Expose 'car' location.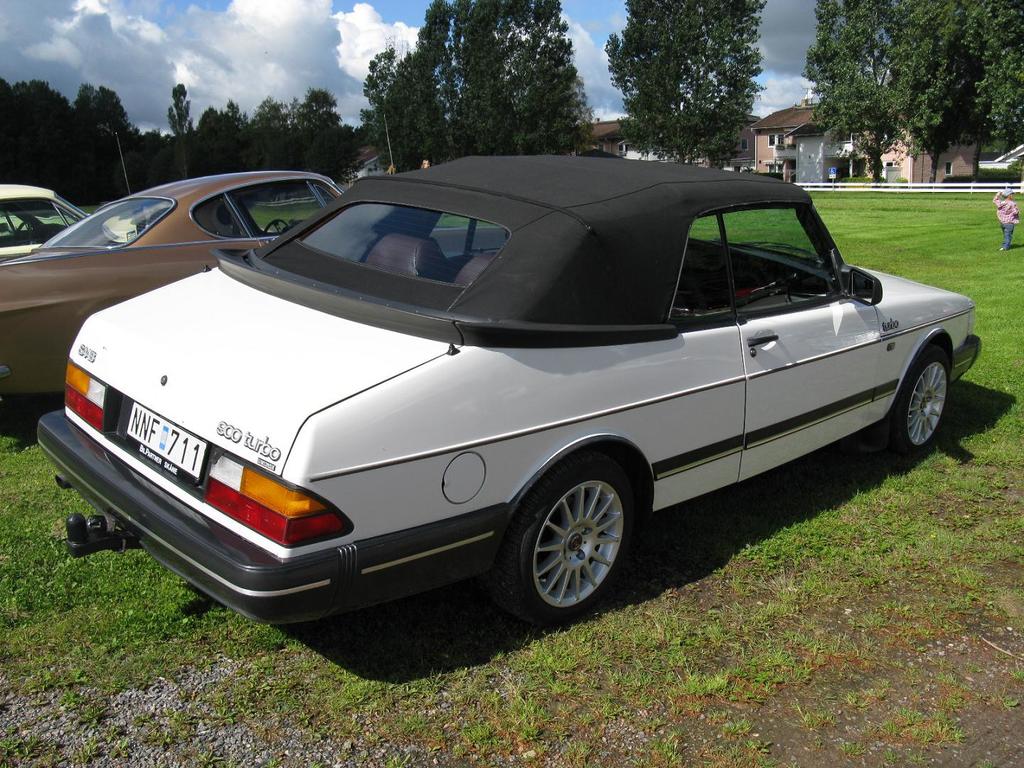
Exposed at bbox=[0, 169, 368, 427].
